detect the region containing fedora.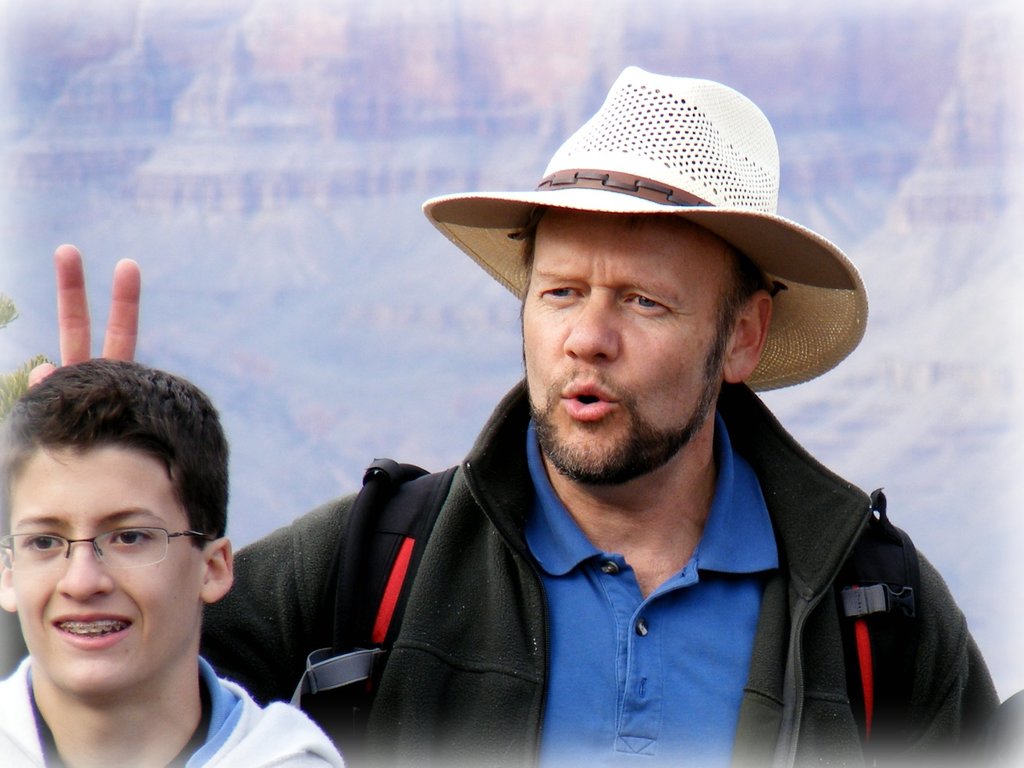
box(420, 63, 874, 399).
